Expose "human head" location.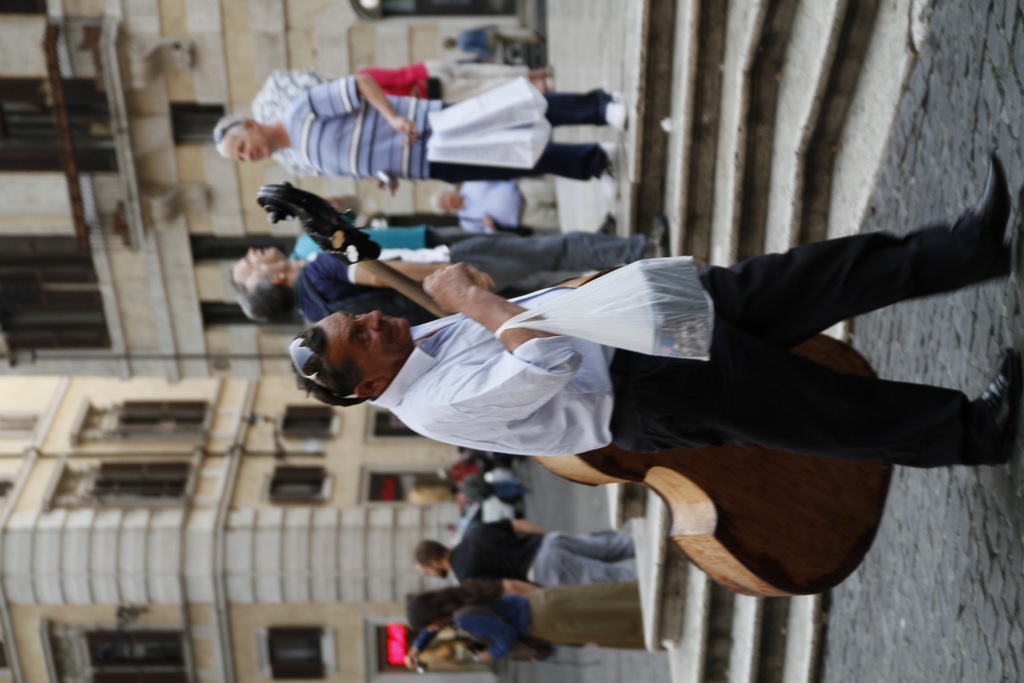
Exposed at 410, 617, 454, 663.
